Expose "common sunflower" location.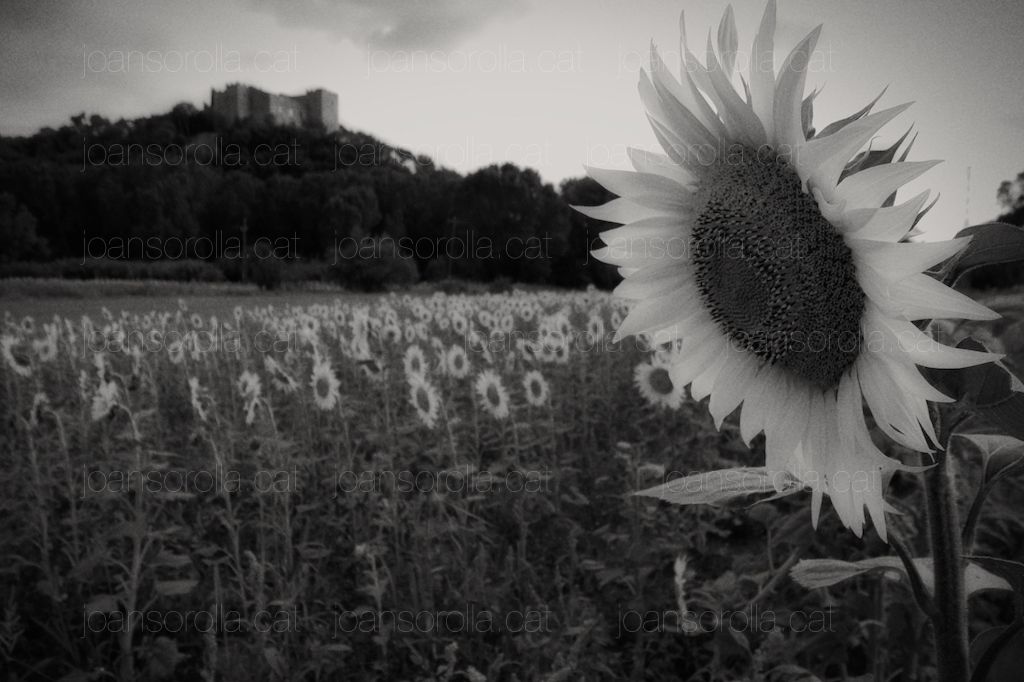
Exposed at Rect(381, 316, 401, 334).
